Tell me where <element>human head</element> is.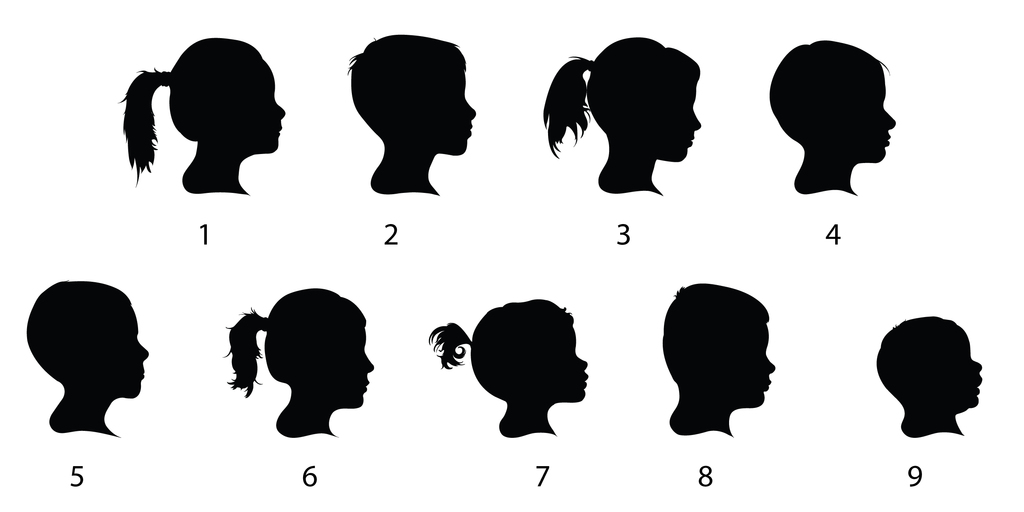
<element>human head</element> is at [166,38,284,153].
